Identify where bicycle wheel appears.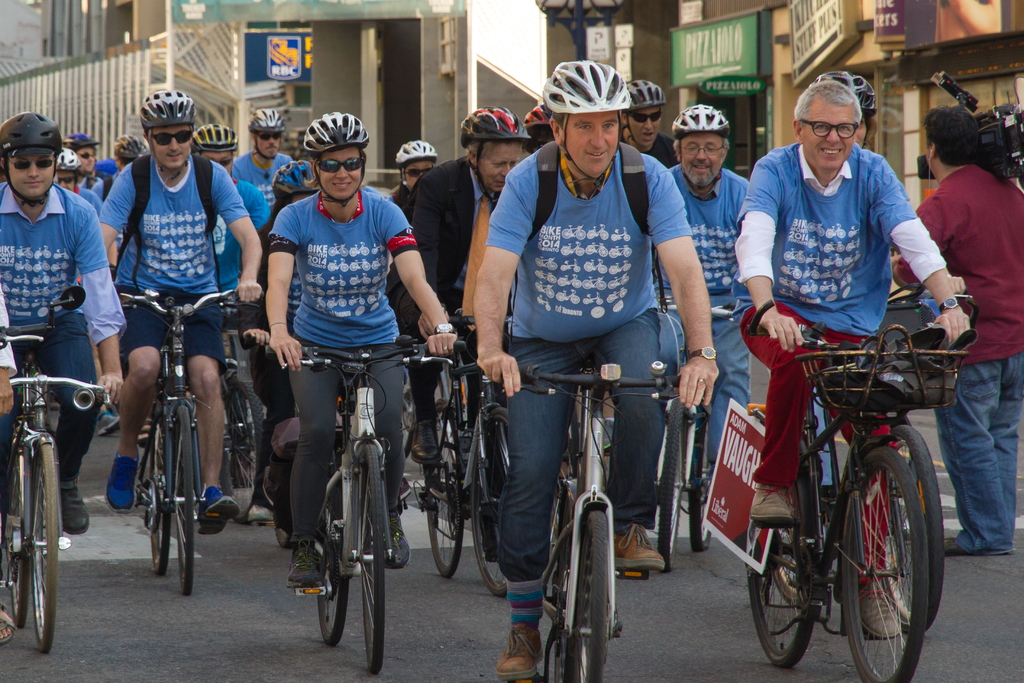
Appears at 431,368,449,444.
